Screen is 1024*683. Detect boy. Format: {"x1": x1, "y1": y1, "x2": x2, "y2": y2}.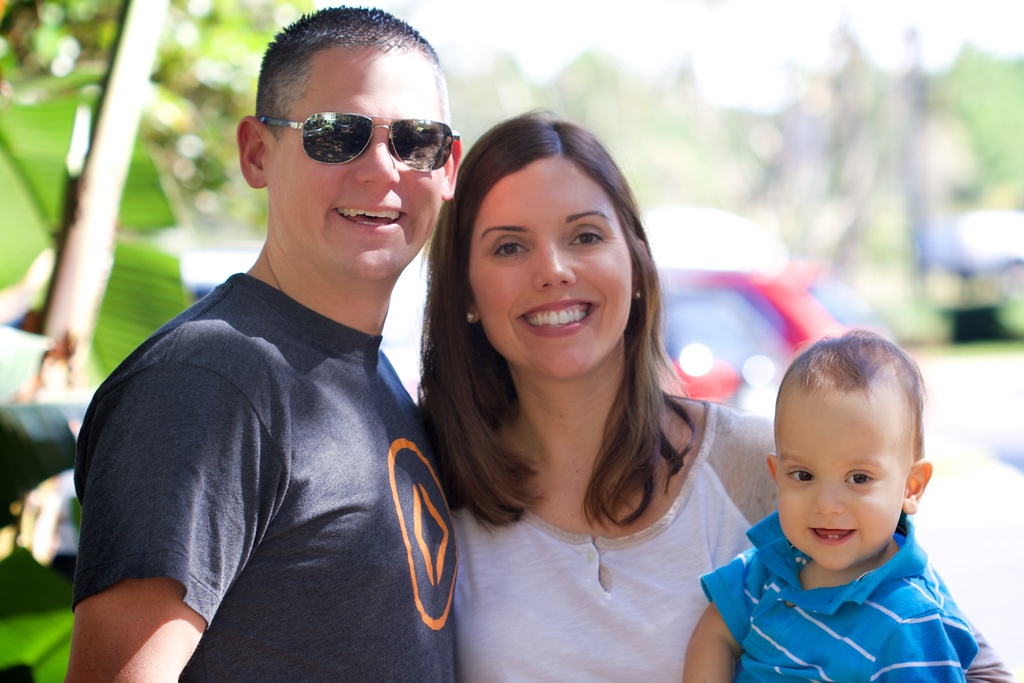
{"x1": 709, "y1": 327, "x2": 979, "y2": 679}.
